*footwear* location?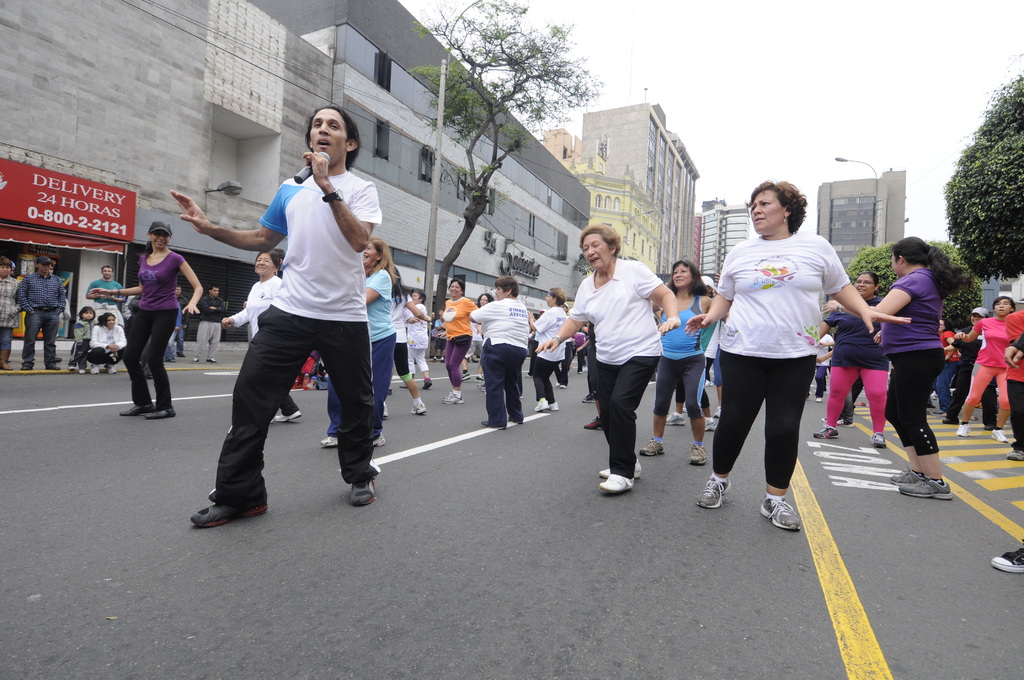
rect(760, 495, 802, 527)
